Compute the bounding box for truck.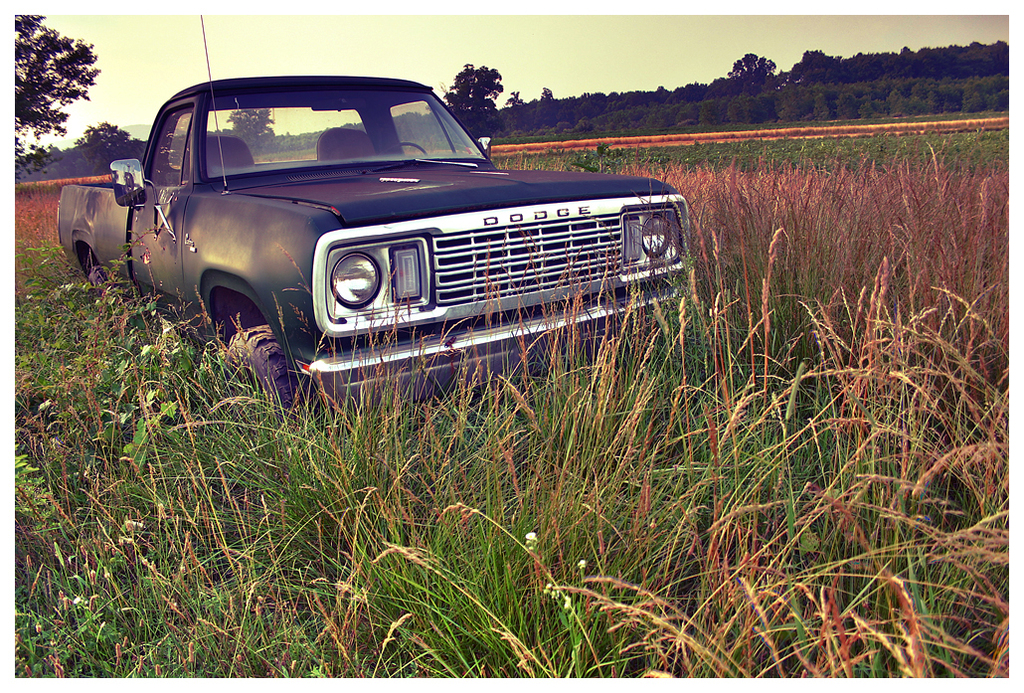
select_region(42, 74, 671, 414).
